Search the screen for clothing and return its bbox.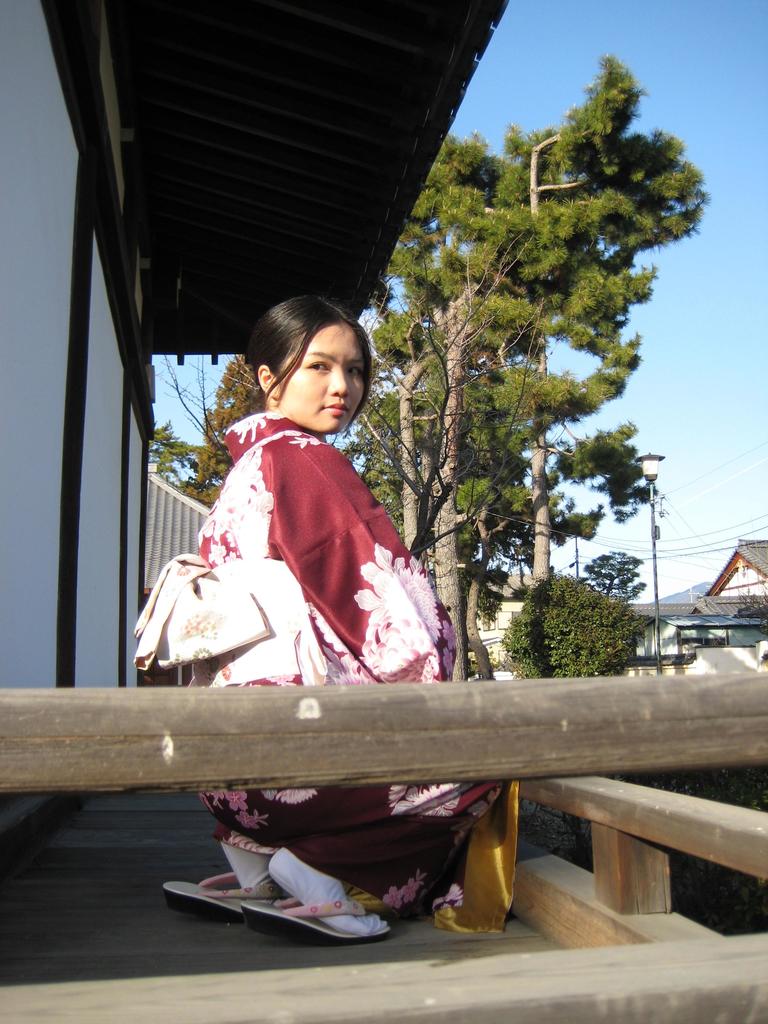
Found: 122,395,502,924.
